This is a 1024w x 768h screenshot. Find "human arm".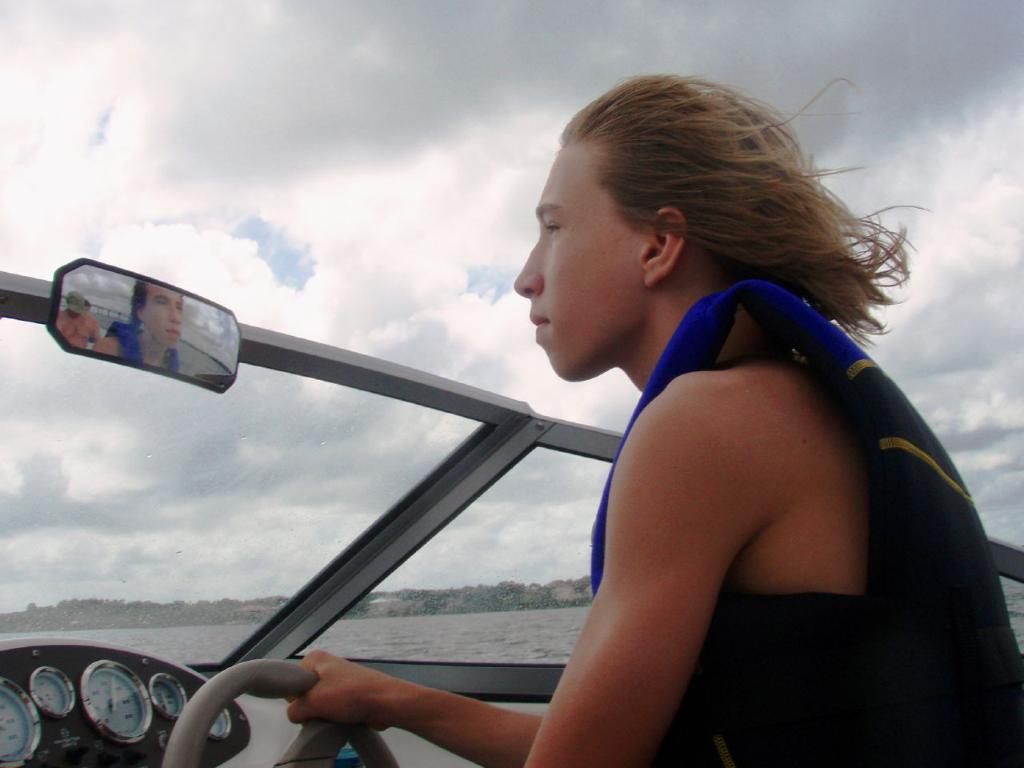
Bounding box: [x1=283, y1=649, x2=545, y2=767].
